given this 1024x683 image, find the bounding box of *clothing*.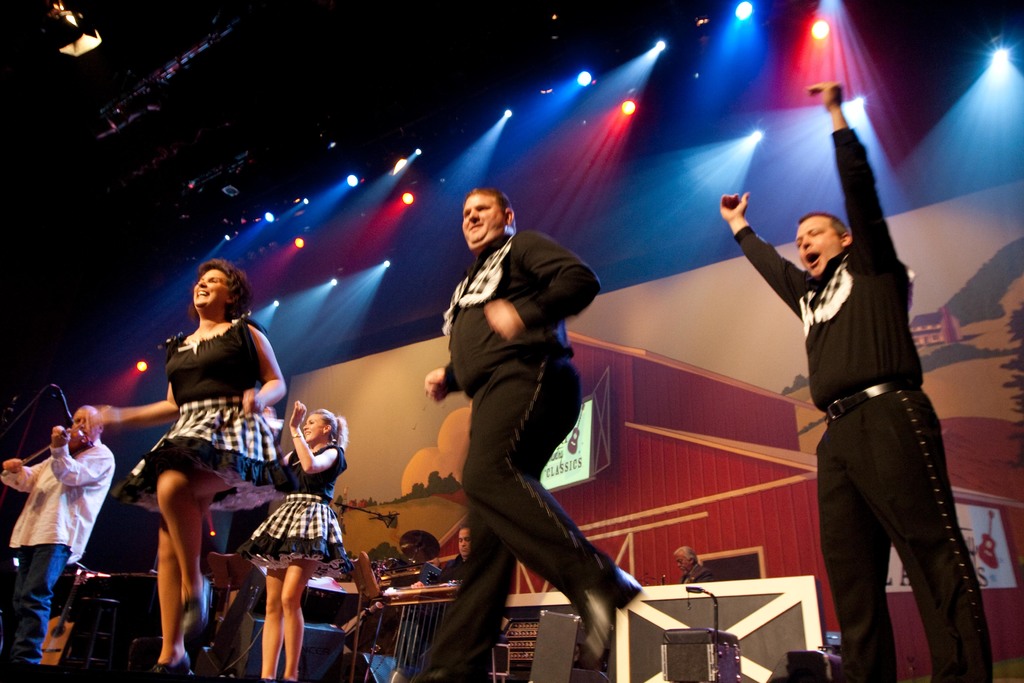
<box>428,551,472,584</box>.
